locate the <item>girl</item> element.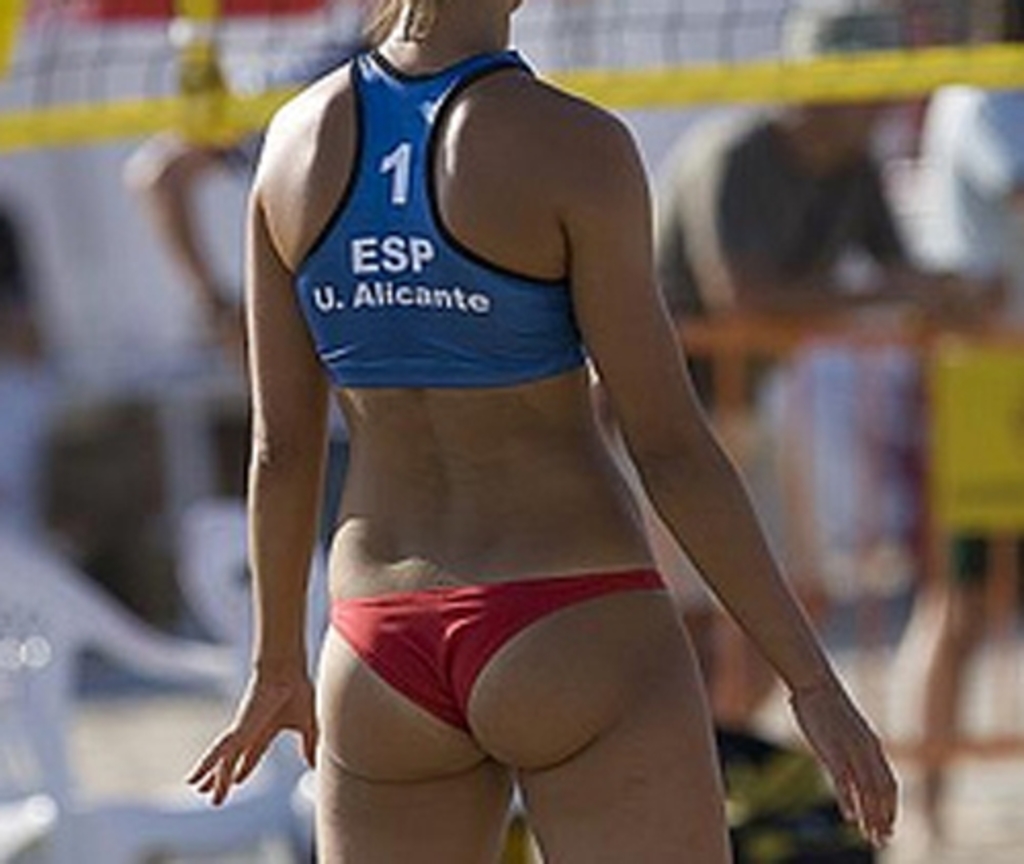
Element bbox: {"left": 174, "top": 0, "right": 924, "bottom": 862}.
